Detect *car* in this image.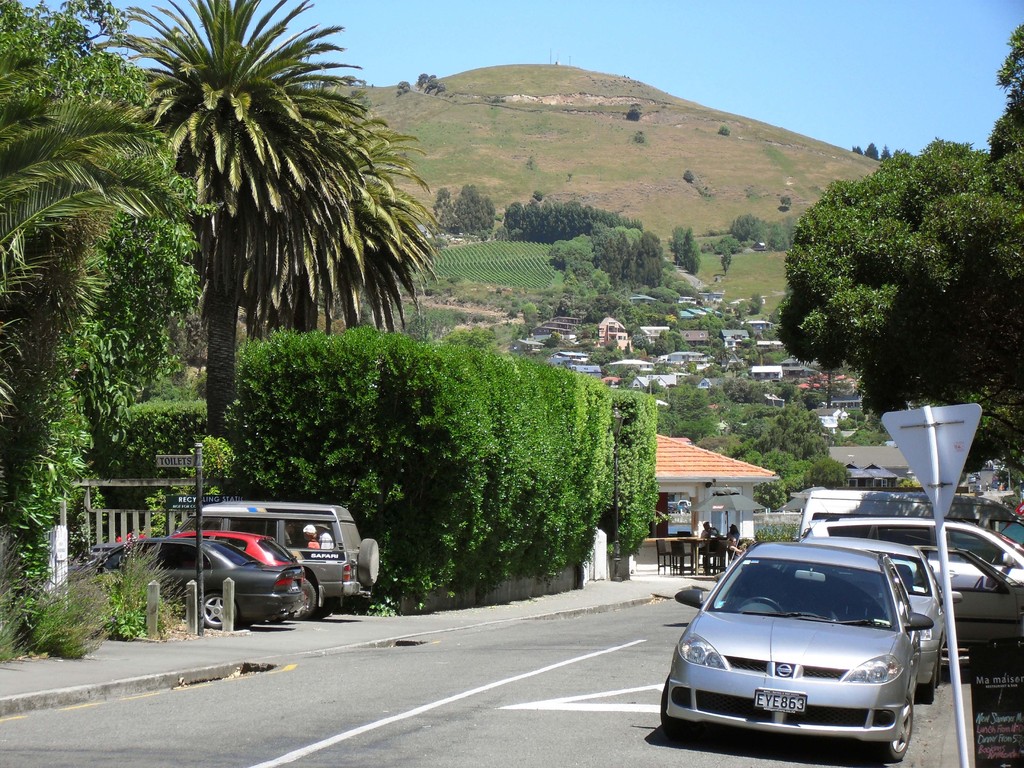
Detection: locate(800, 534, 964, 701).
